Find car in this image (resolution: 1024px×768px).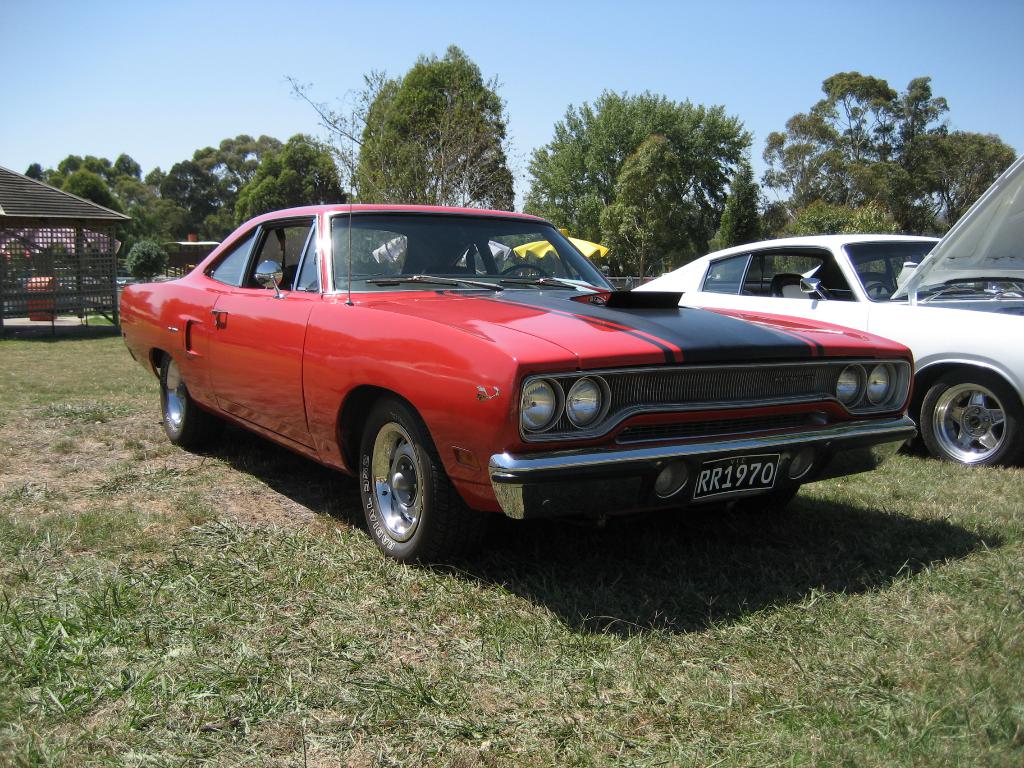
{"x1": 550, "y1": 150, "x2": 1023, "y2": 468}.
